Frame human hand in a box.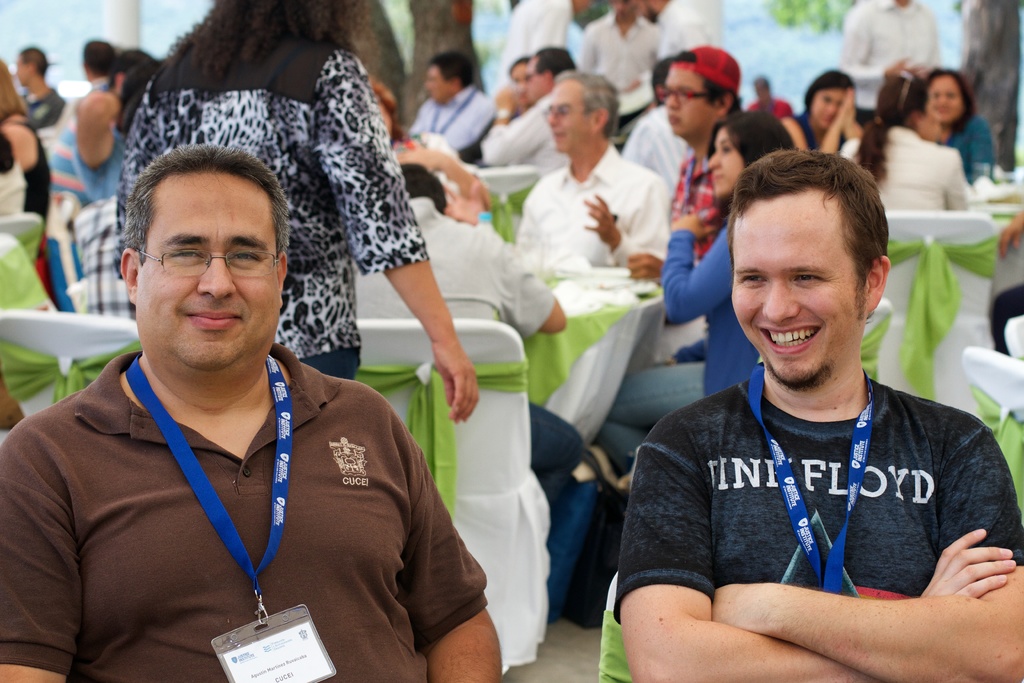
(844,106,860,133).
